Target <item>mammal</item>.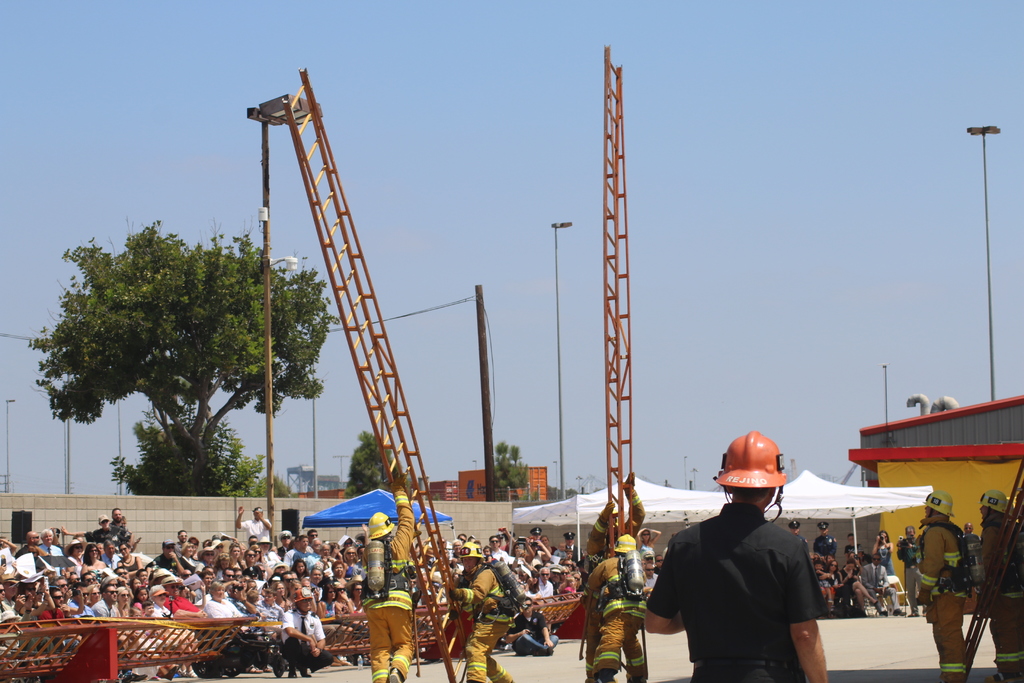
Target region: rect(641, 430, 822, 682).
